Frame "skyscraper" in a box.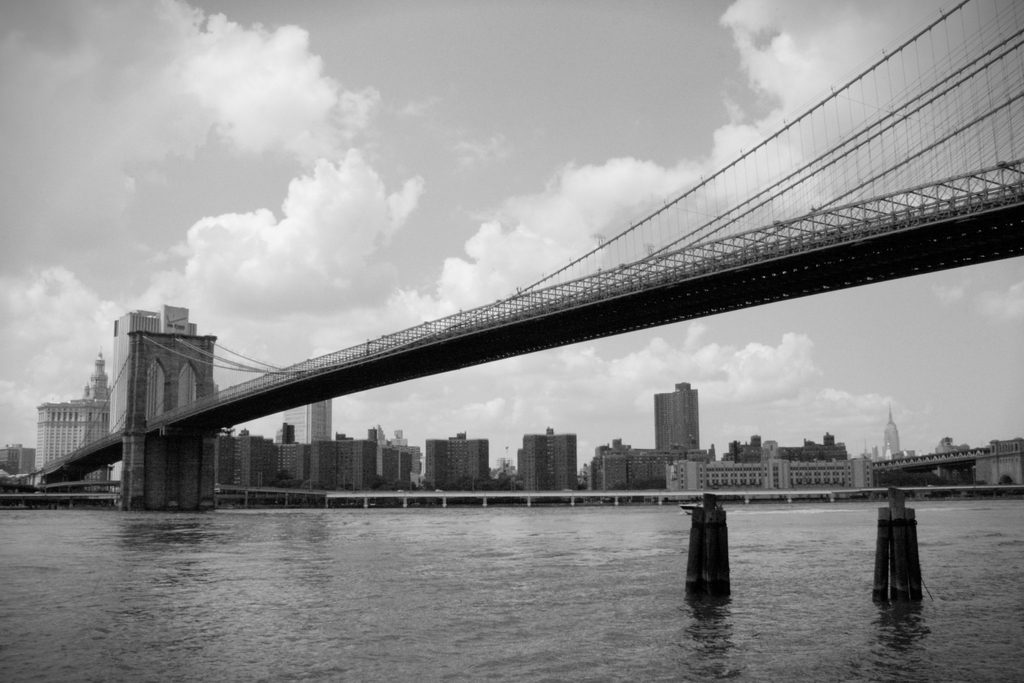
box(650, 374, 700, 450).
